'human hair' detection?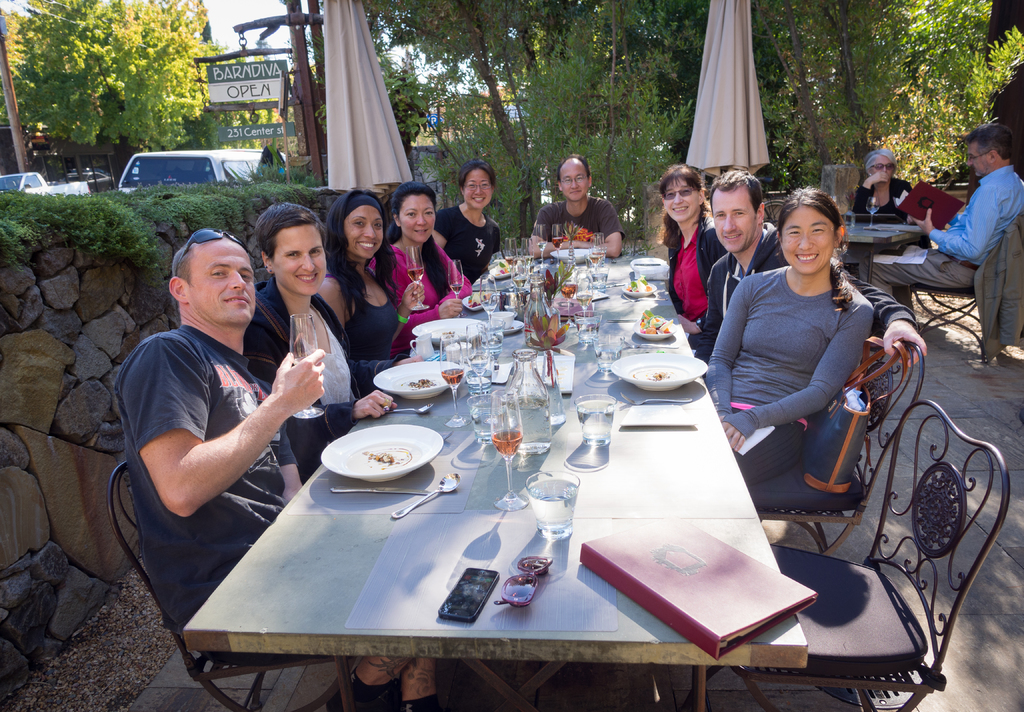
crop(170, 237, 194, 314)
